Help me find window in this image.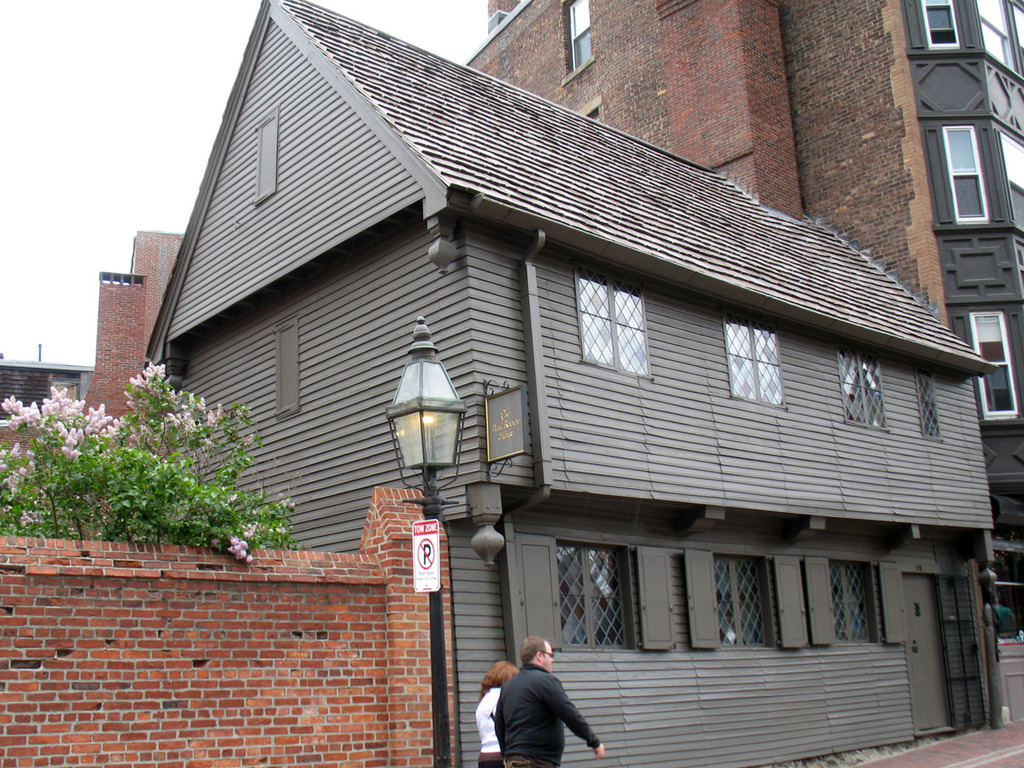
Found it: Rect(723, 312, 784, 409).
